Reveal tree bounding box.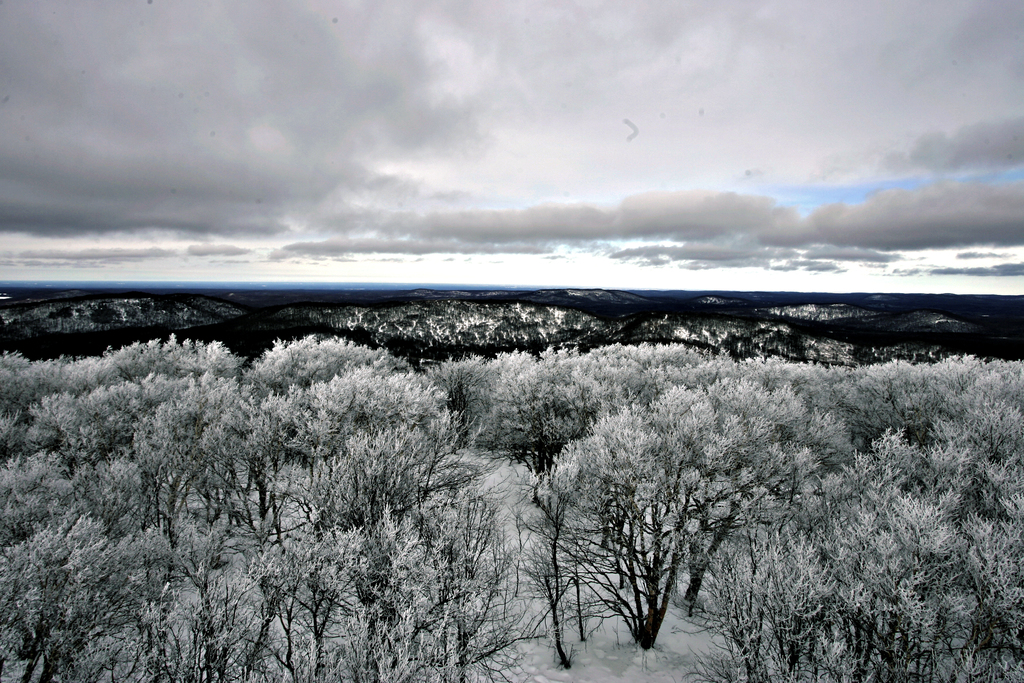
Revealed: [left=26, top=381, right=129, bottom=466].
